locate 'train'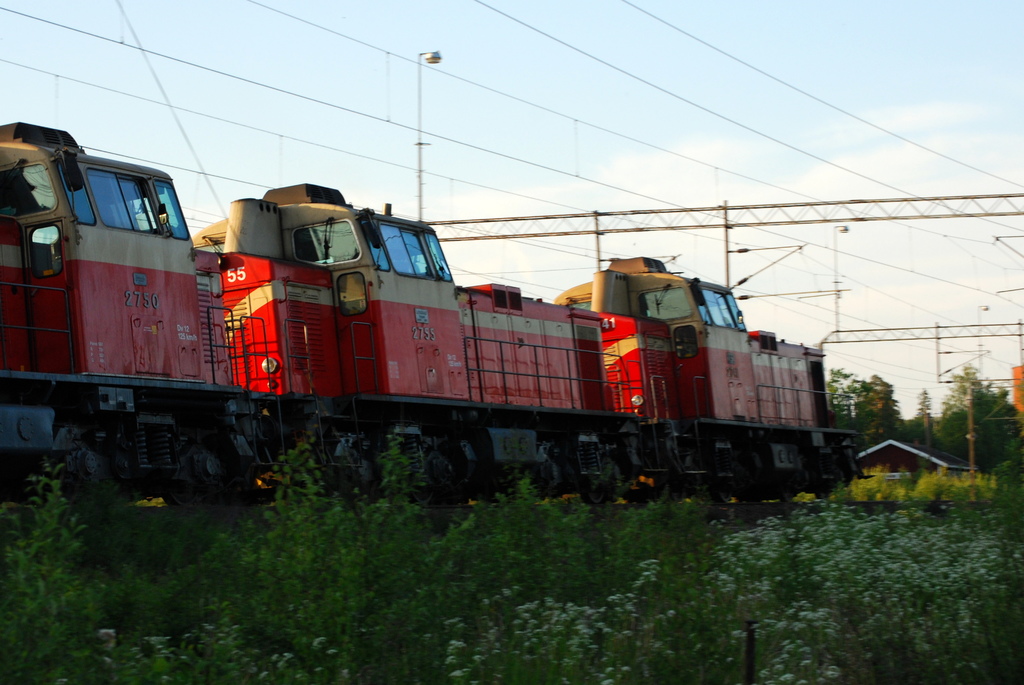
Rect(0, 119, 860, 500)
